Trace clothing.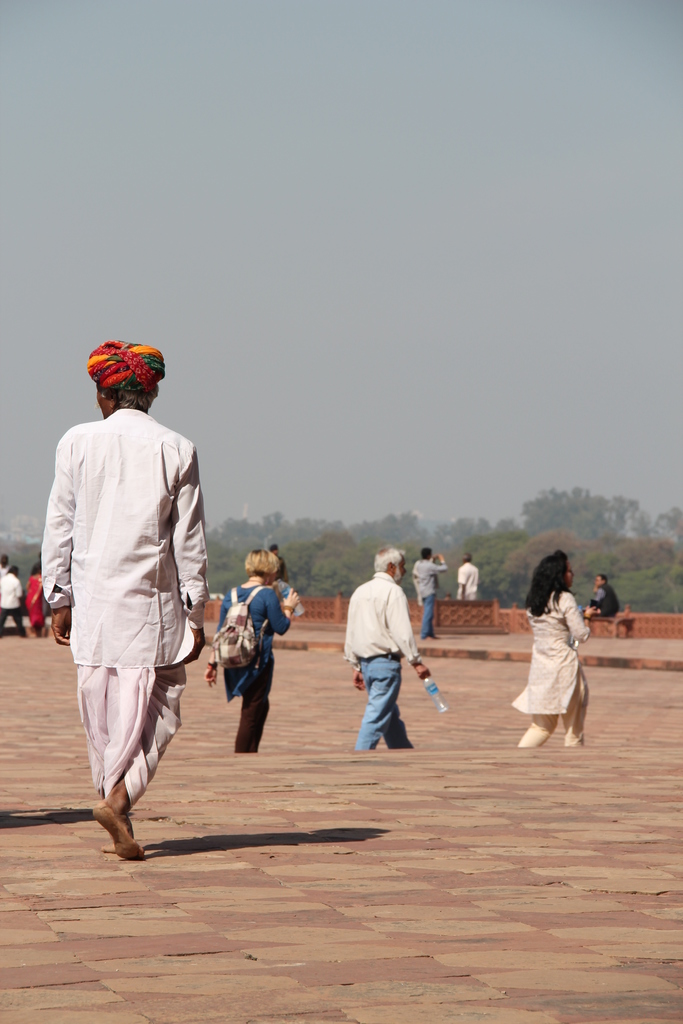
Traced to x1=213, y1=582, x2=293, y2=756.
